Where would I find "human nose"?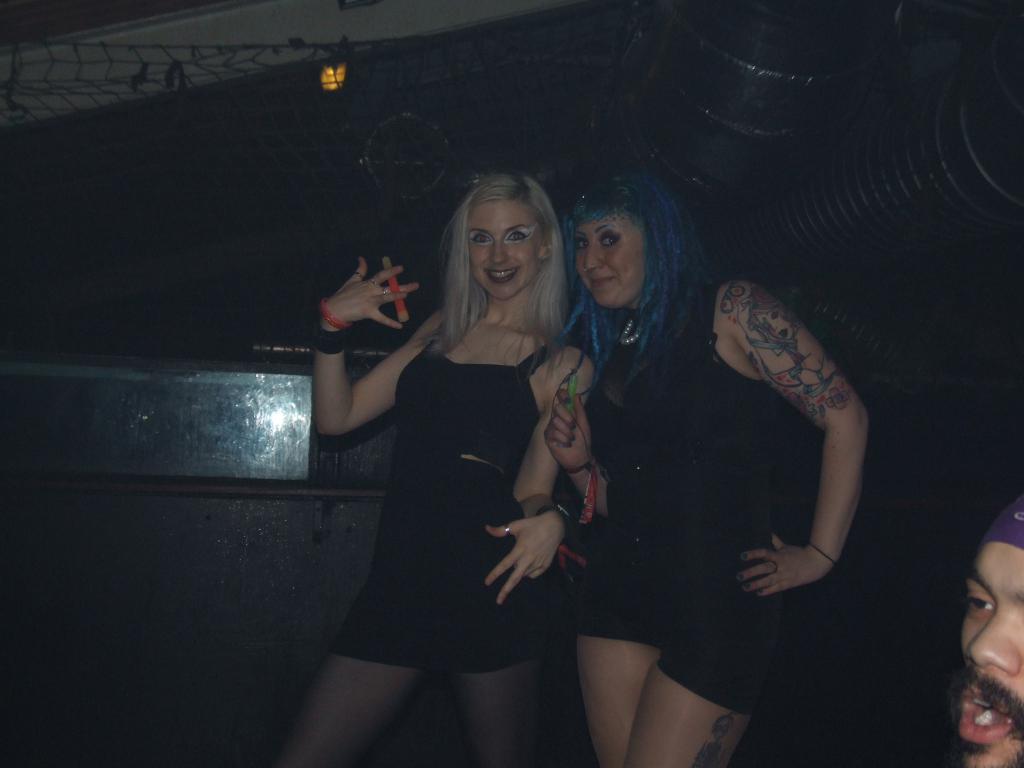
At left=588, top=241, right=604, bottom=273.
